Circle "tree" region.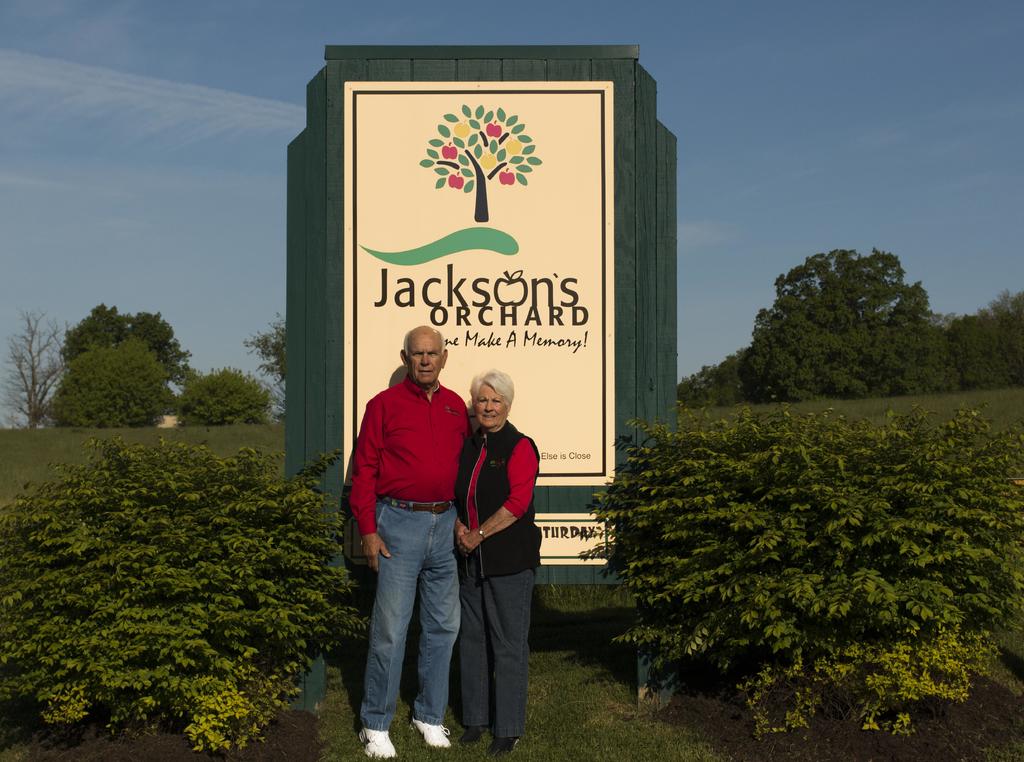
Region: {"left": 170, "top": 368, "right": 267, "bottom": 428}.
